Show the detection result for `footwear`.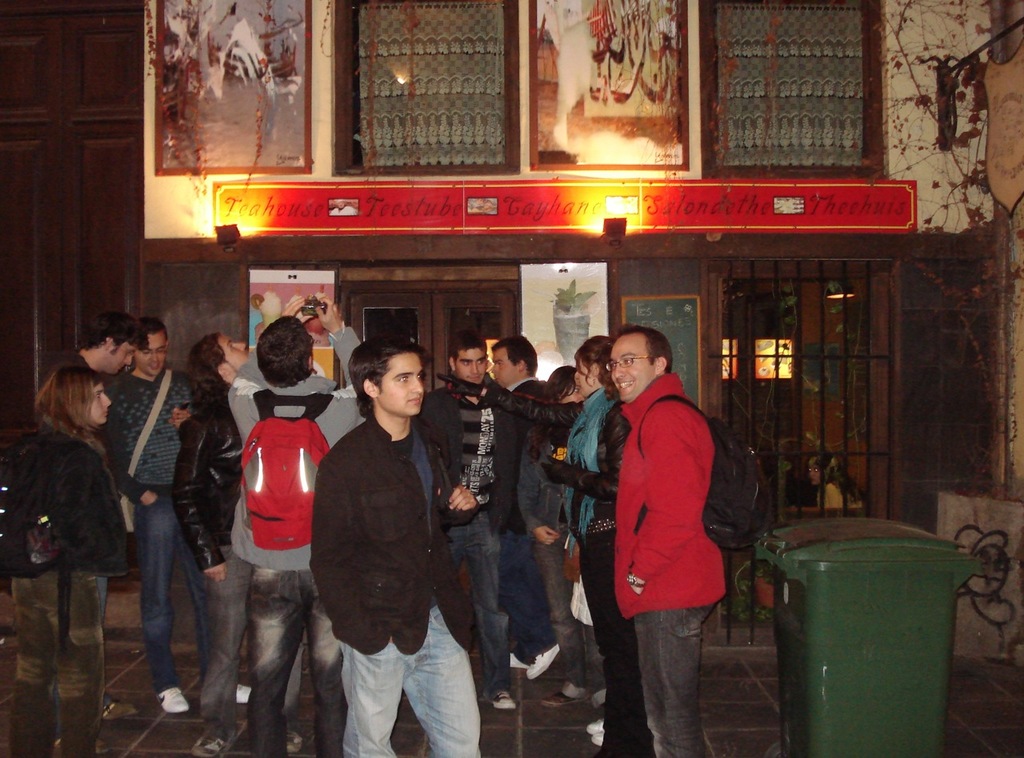
BBox(154, 680, 190, 716).
